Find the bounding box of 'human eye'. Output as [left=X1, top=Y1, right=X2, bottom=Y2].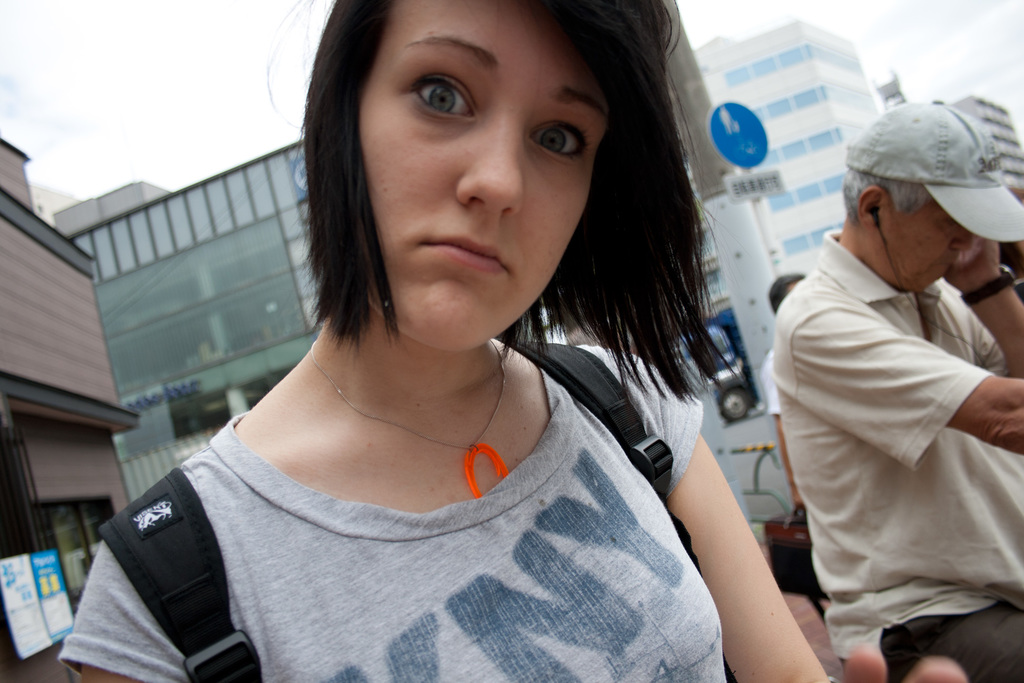
[left=522, top=115, right=590, bottom=161].
